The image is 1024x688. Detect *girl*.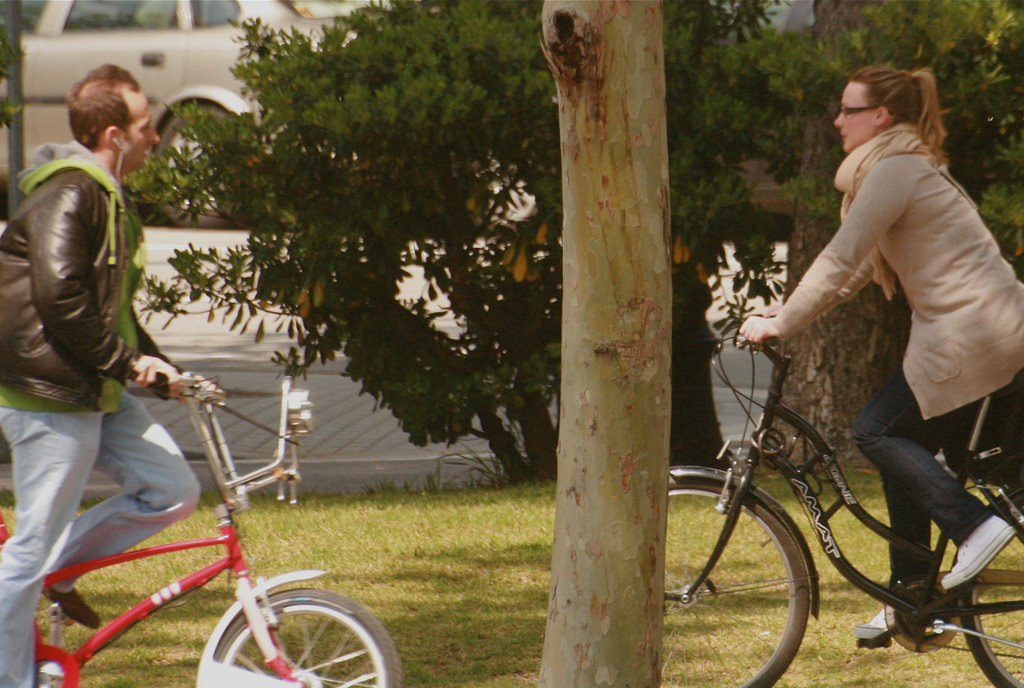
Detection: x1=737, y1=61, x2=1023, y2=646.
